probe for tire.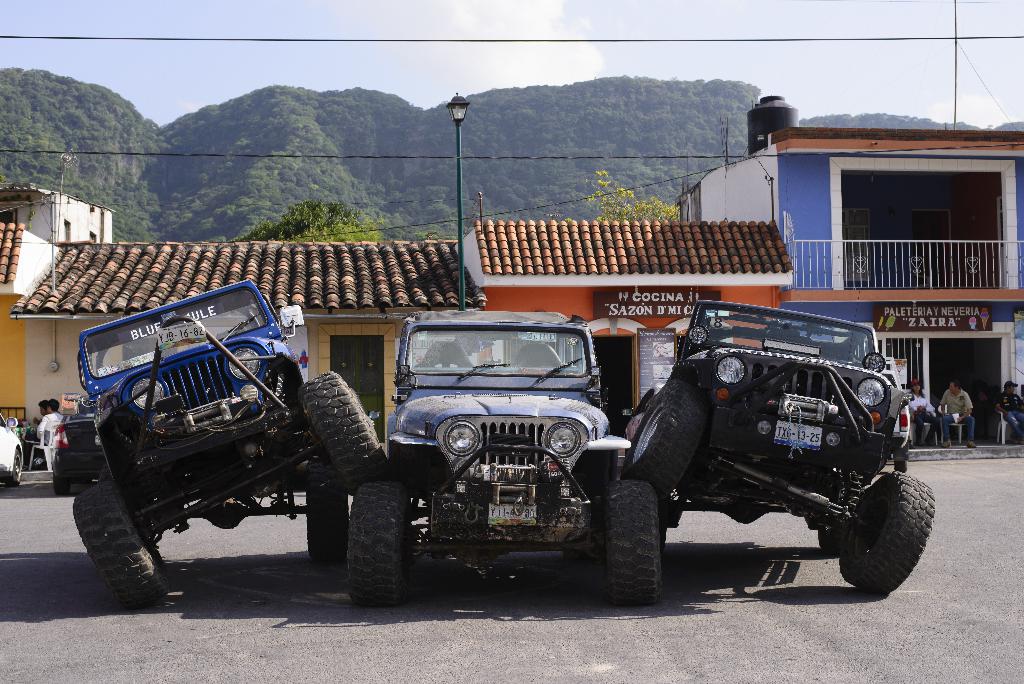
Probe result: 51, 468, 72, 498.
